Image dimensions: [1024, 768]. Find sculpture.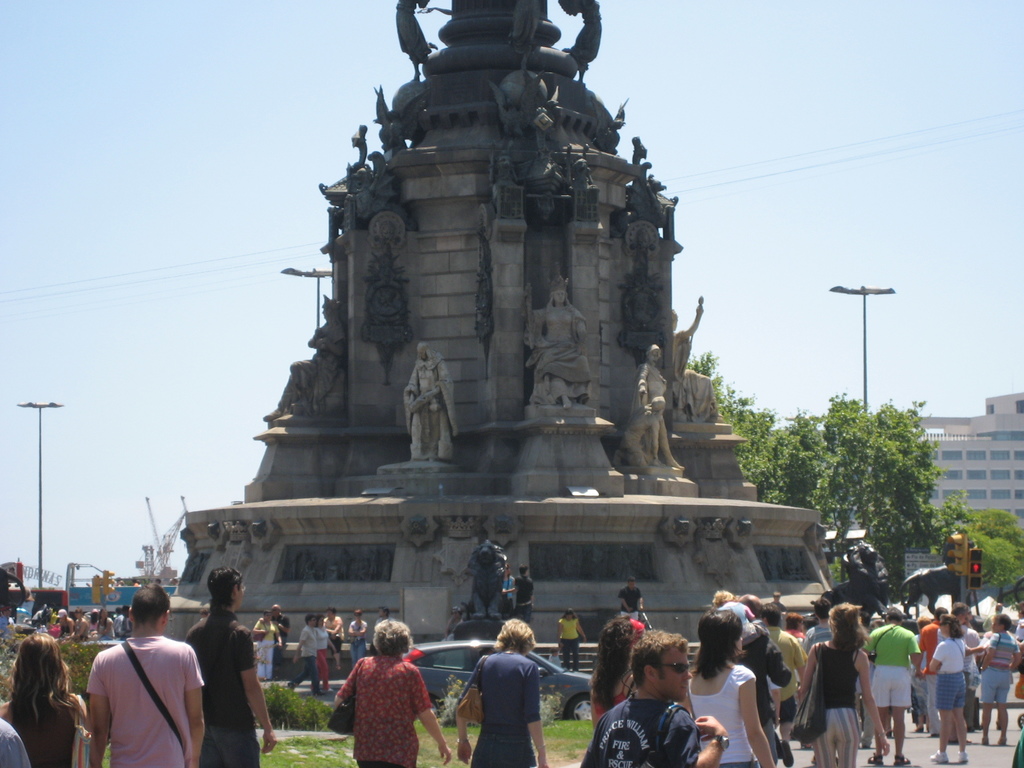
Rect(635, 340, 682, 468).
